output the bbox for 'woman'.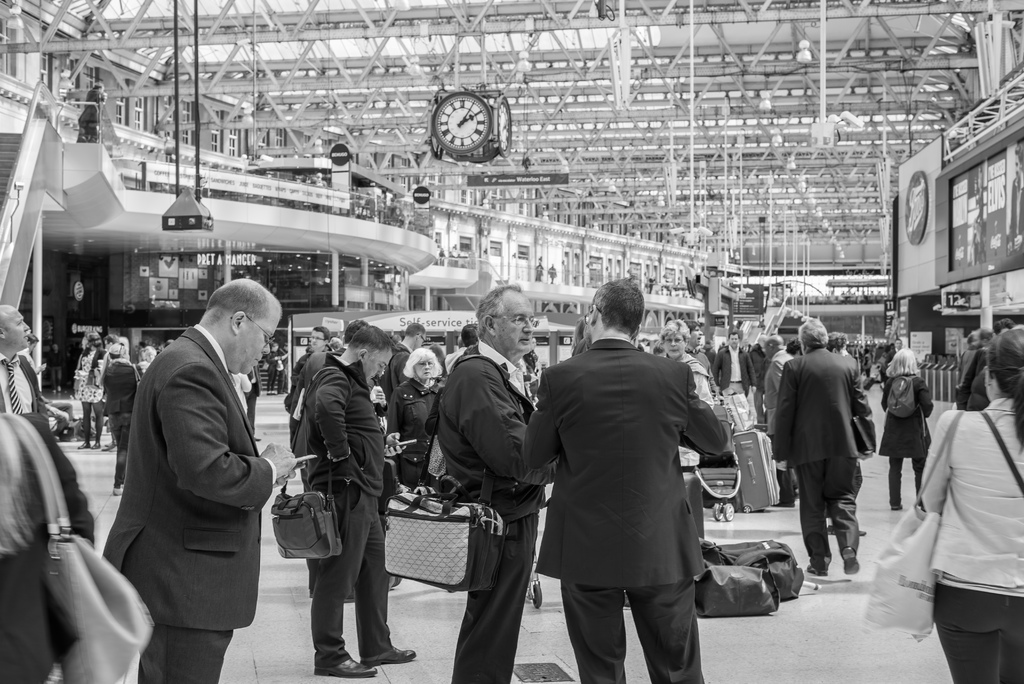
655,320,714,474.
